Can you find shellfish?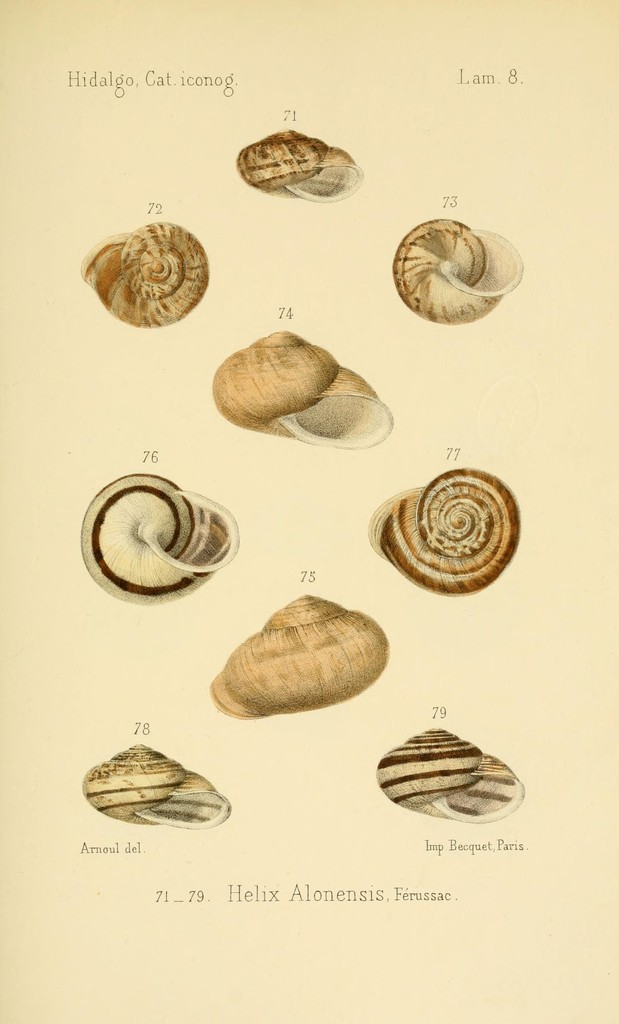
Yes, bounding box: bbox=[396, 221, 526, 330].
